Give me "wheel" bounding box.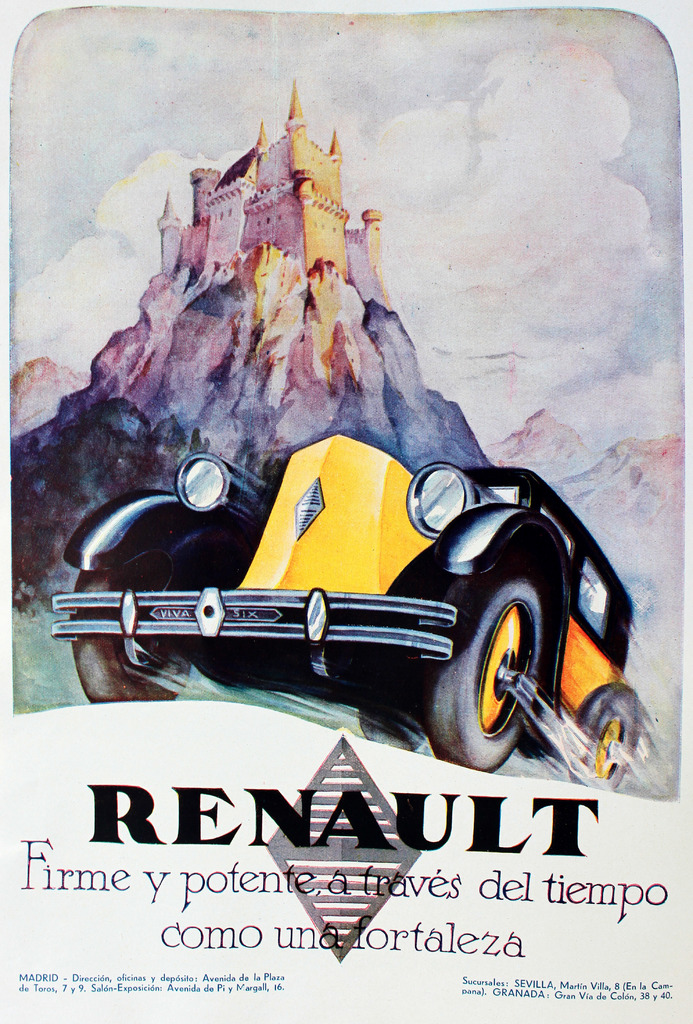
(left=352, top=708, right=425, bottom=760).
